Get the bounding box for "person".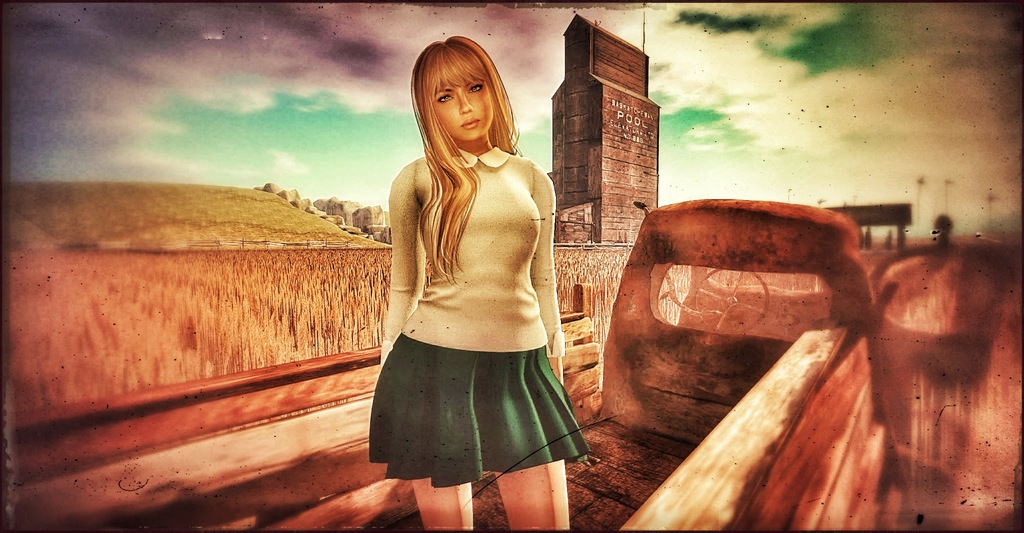
(x1=367, y1=25, x2=588, y2=532).
